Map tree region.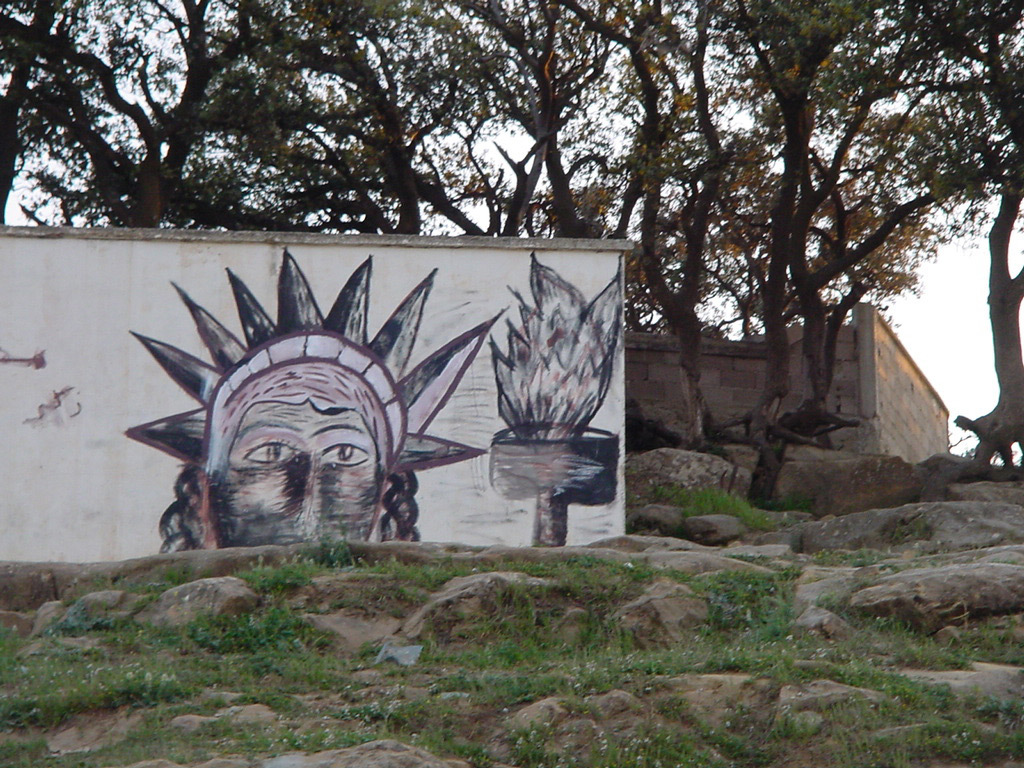
Mapped to bbox(901, 0, 1023, 501).
